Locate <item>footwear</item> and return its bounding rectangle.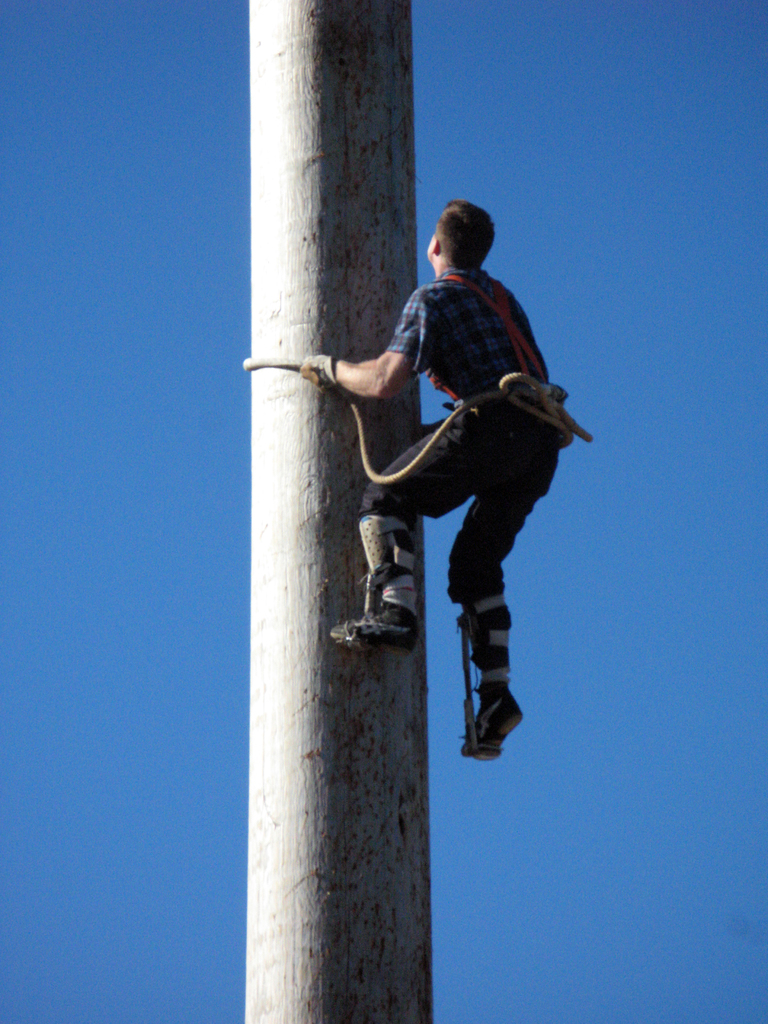
bbox(458, 698, 524, 760).
